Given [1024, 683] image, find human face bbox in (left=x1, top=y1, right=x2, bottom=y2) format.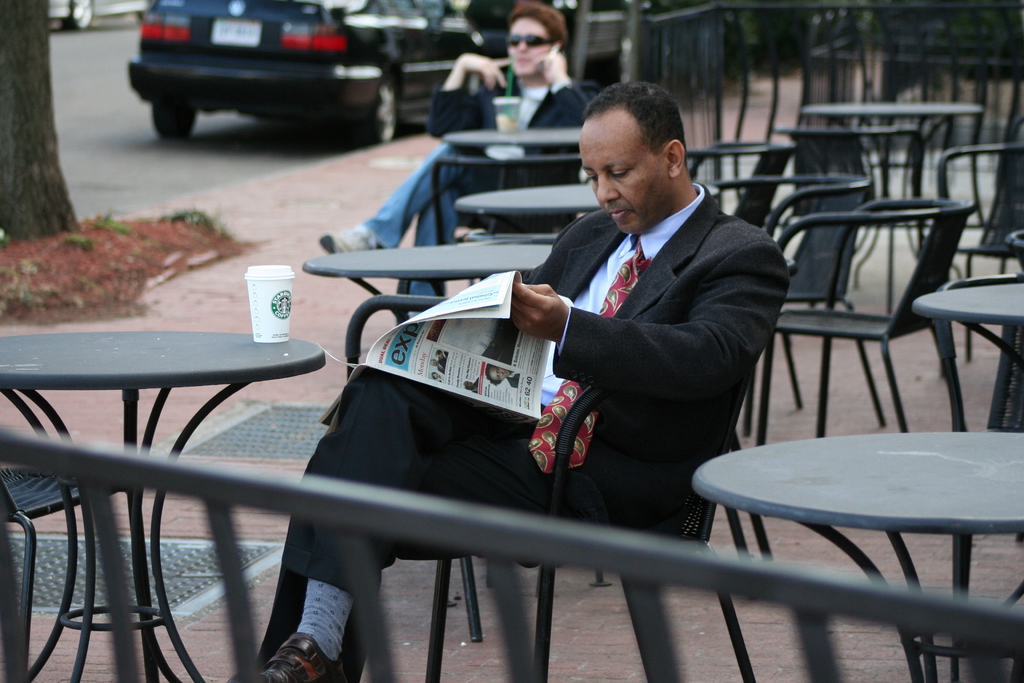
(left=579, top=120, right=675, bottom=235).
